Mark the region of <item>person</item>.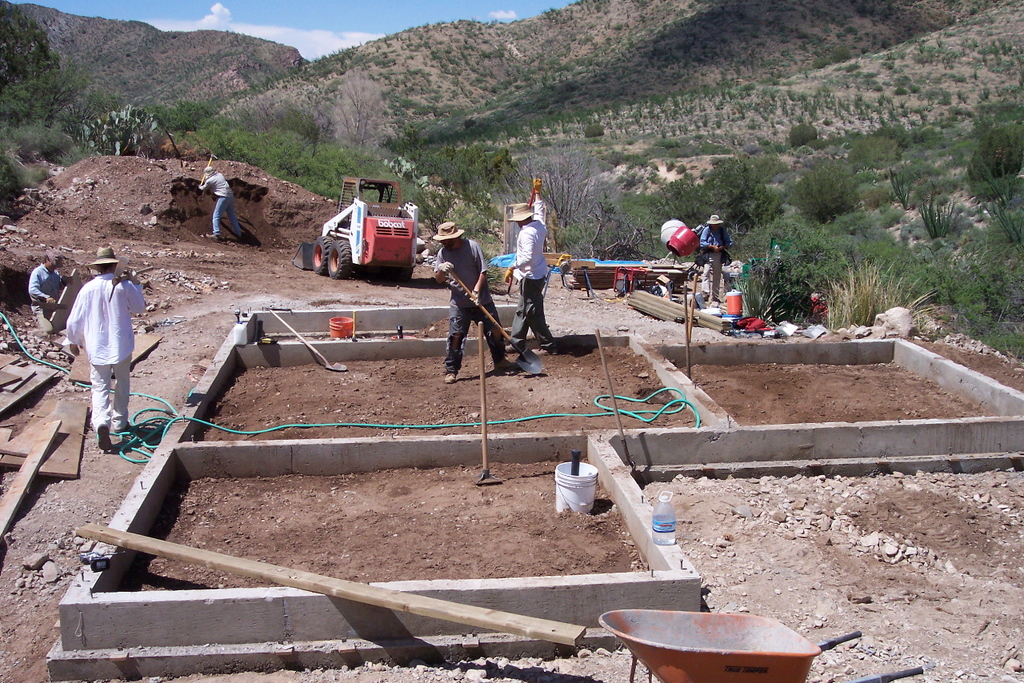
Region: BBox(508, 179, 566, 362).
